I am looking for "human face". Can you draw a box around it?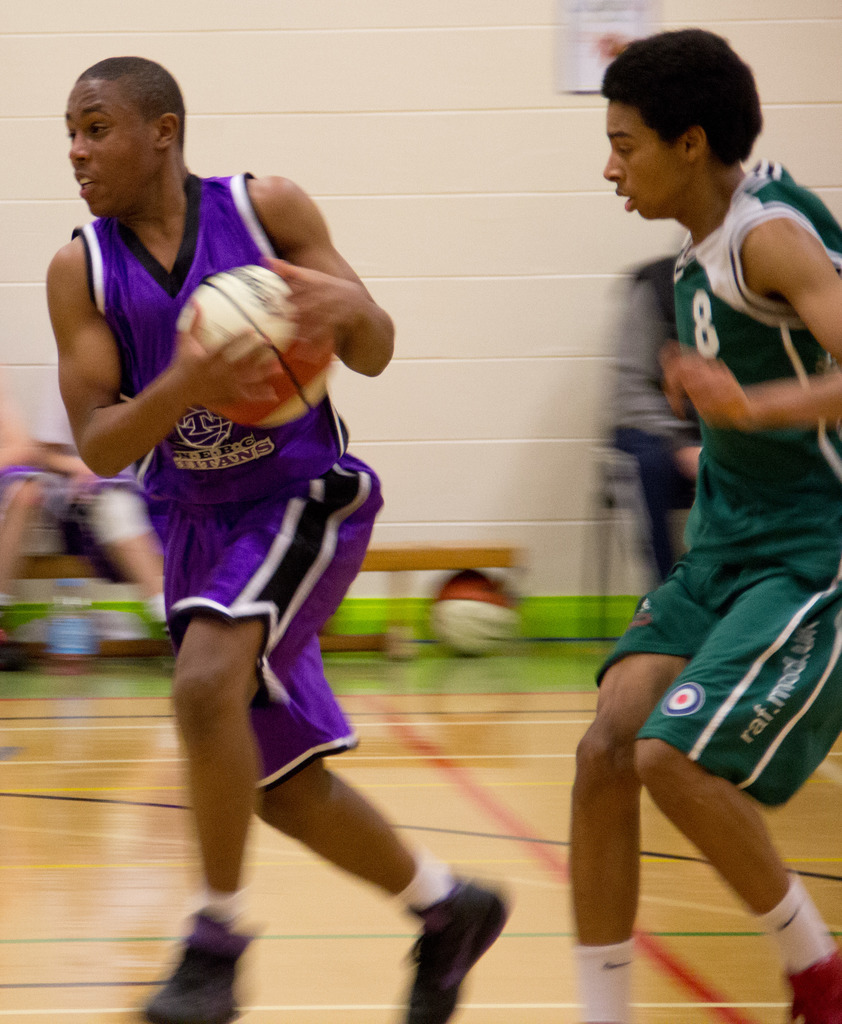
Sure, the bounding box is pyautogui.locateOnScreen(602, 92, 691, 223).
